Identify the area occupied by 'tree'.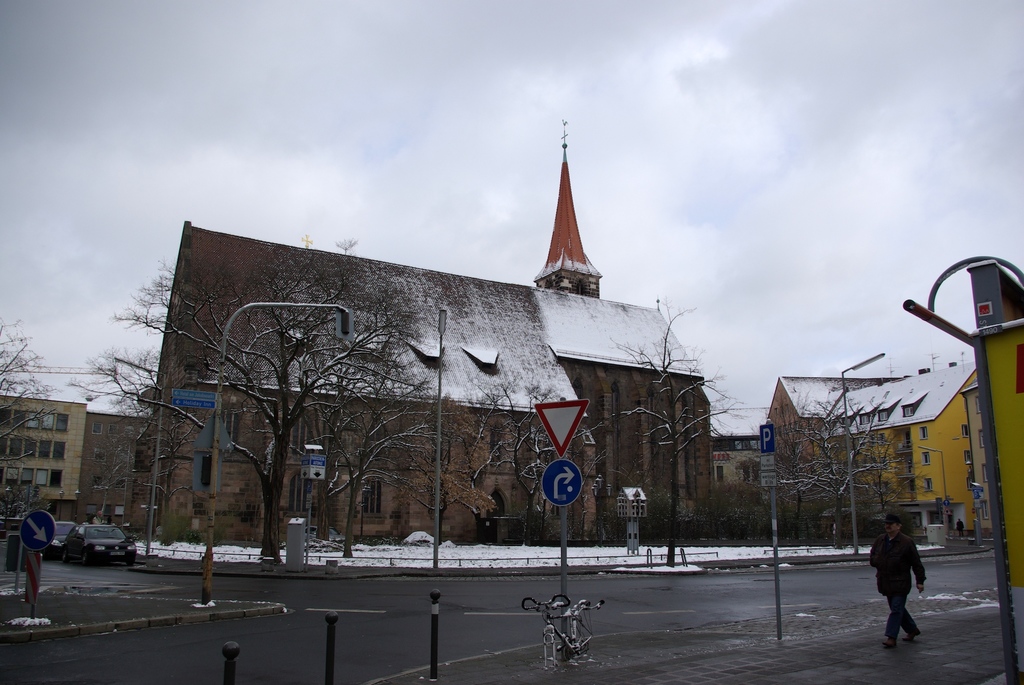
Area: x1=381 y1=388 x2=499 y2=540.
